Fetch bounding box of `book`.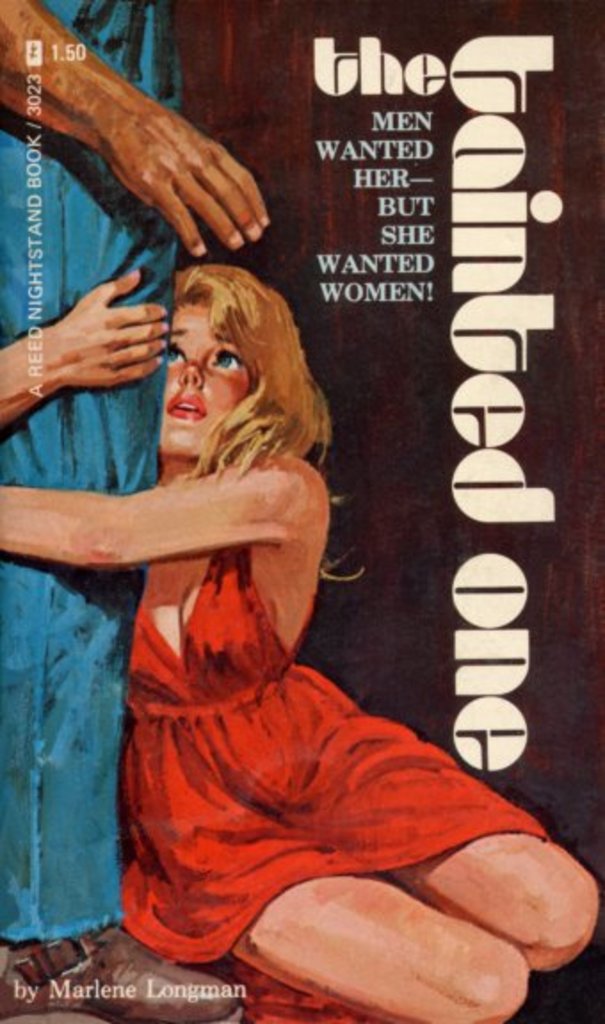
Bbox: [x1=0, y1=9, x2=537, y2=890].
